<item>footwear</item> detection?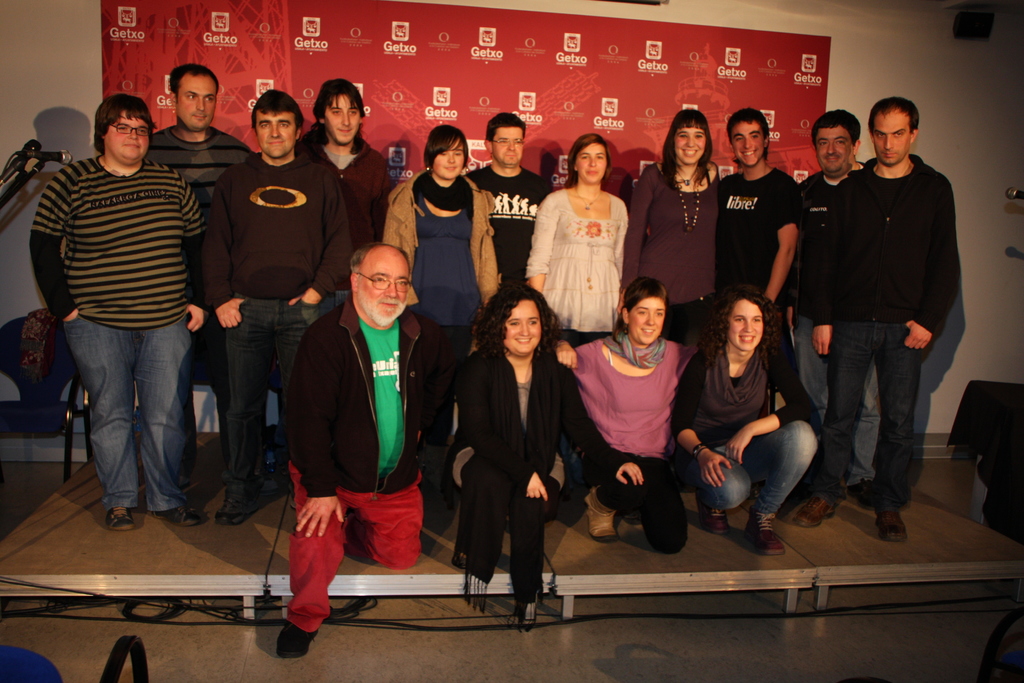
<bbox>876, 506, 906, 541</bbox>
